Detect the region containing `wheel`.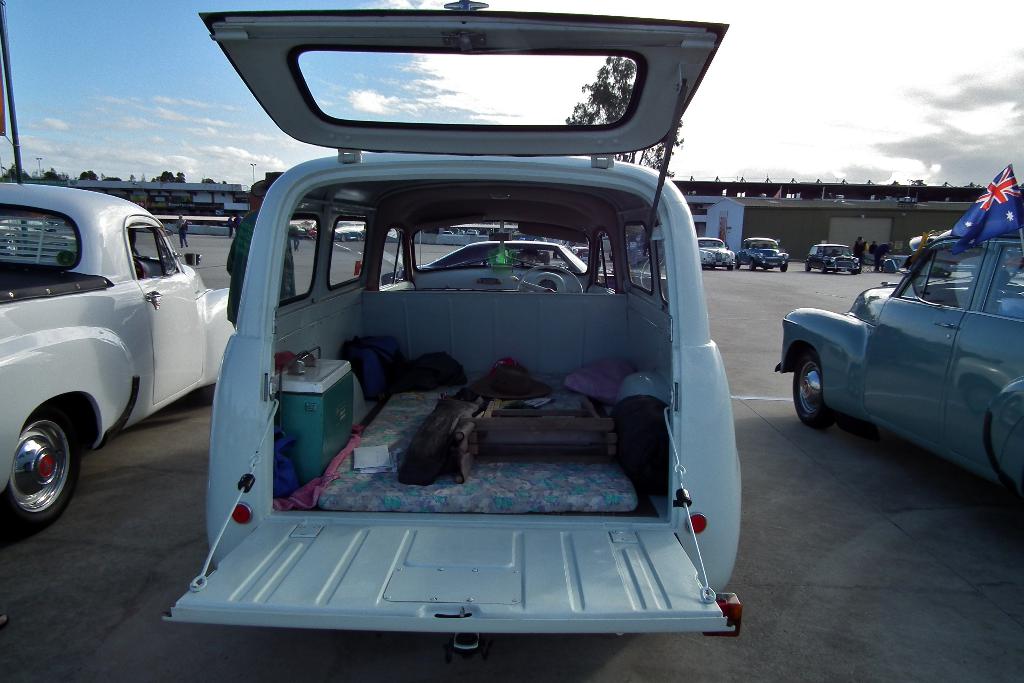
<region>0, 400, 78, 532</region>.
